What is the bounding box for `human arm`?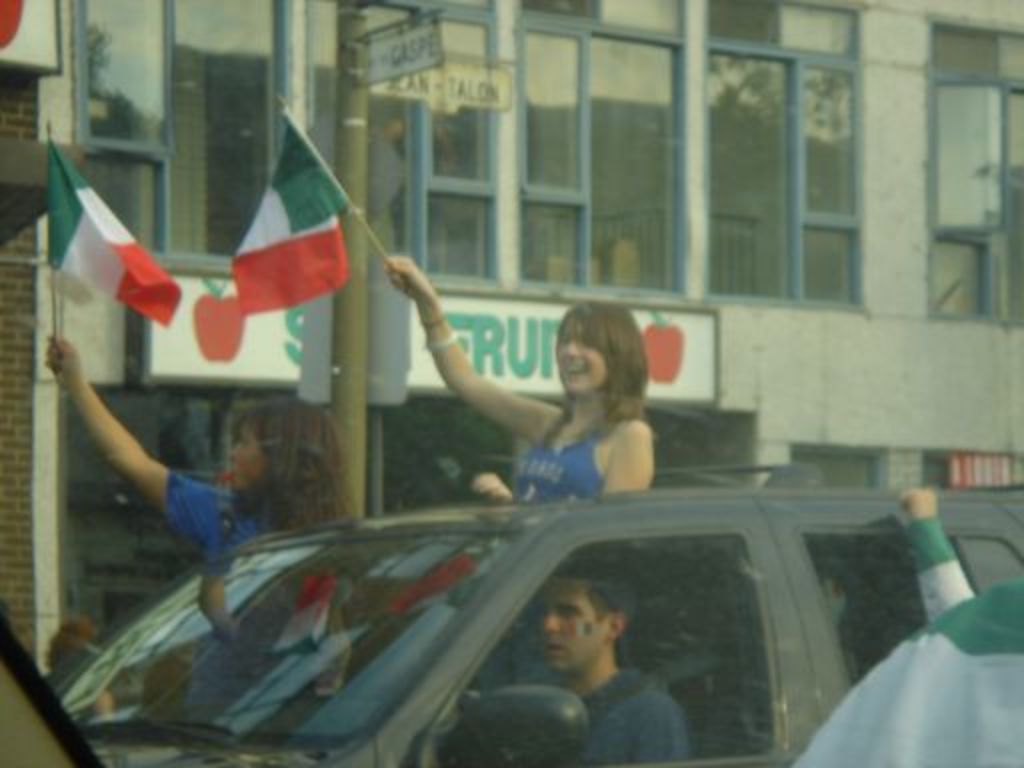
472,418,656,504.
